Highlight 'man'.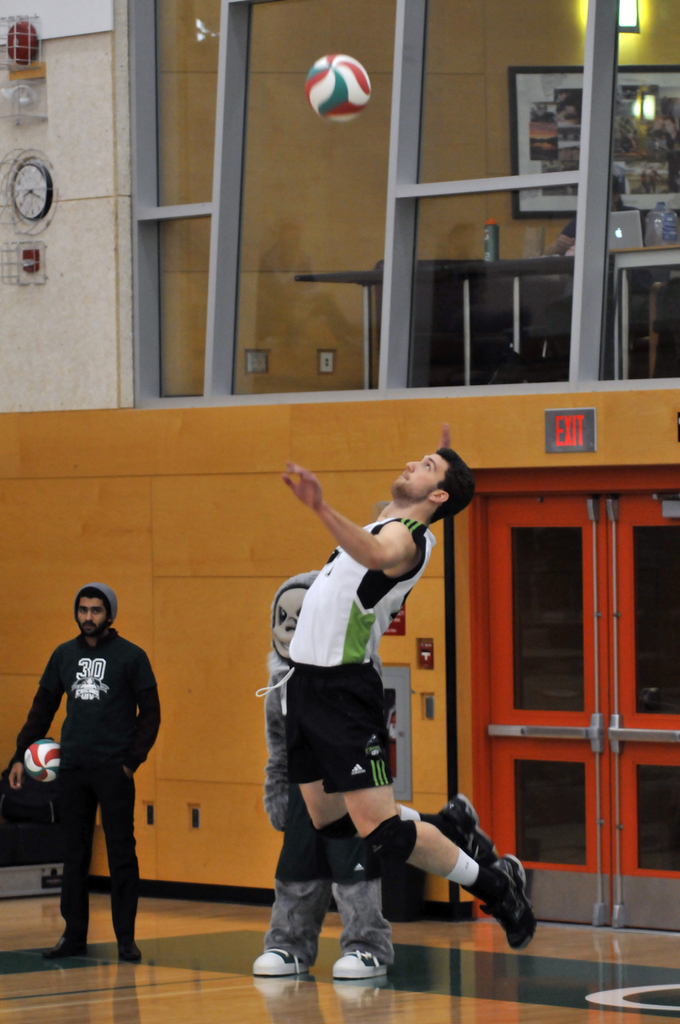
Highlighted region: 290, 447, 535, 952.
